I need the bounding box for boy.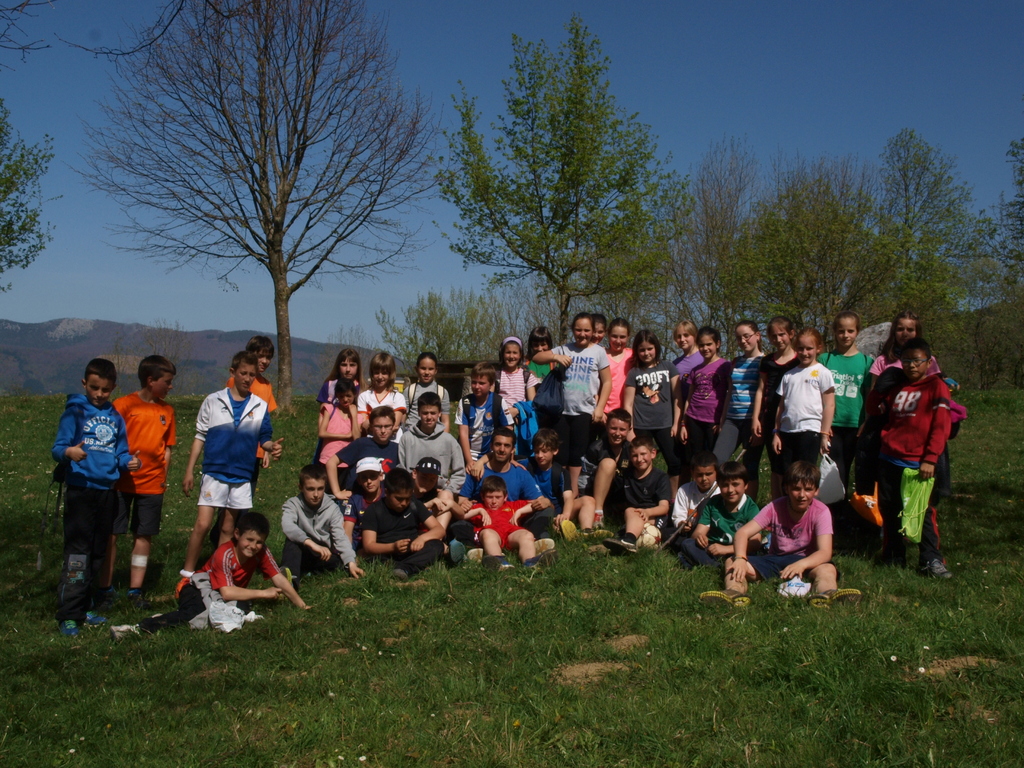
Here it is: [x1=172, y1=348, x2=285, y2=598].
